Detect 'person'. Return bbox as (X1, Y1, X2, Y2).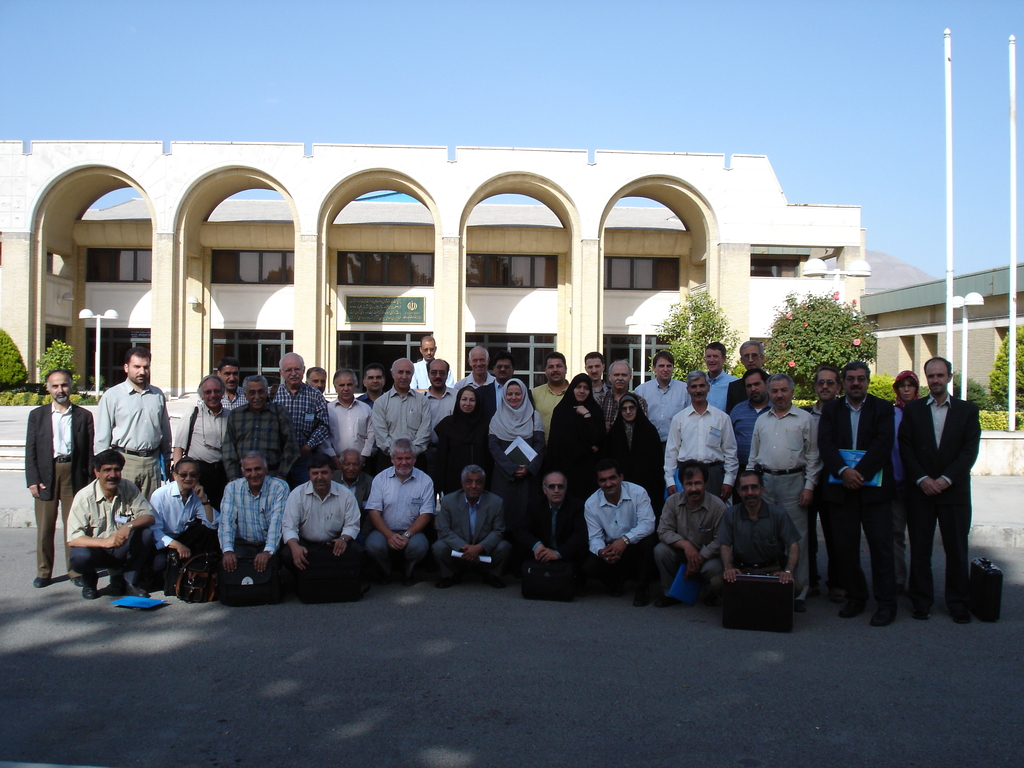
(580, 461, 661, 611).
